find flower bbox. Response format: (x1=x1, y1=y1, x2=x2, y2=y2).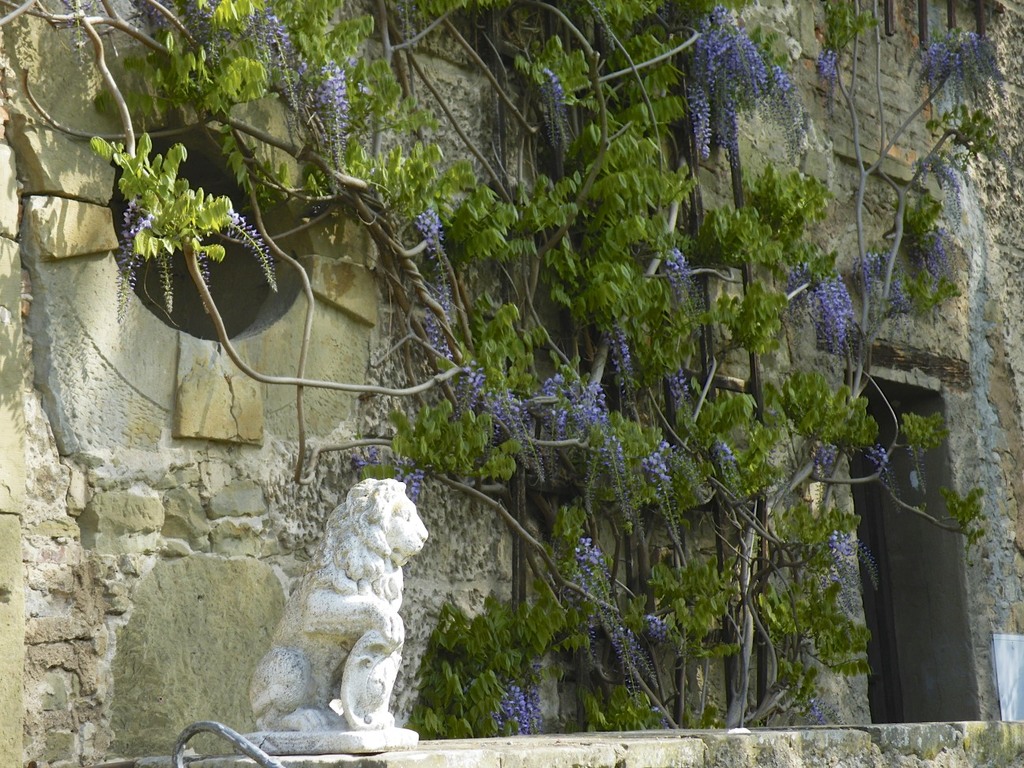
(x1=818, y1=442, x2=836, y2=504).
